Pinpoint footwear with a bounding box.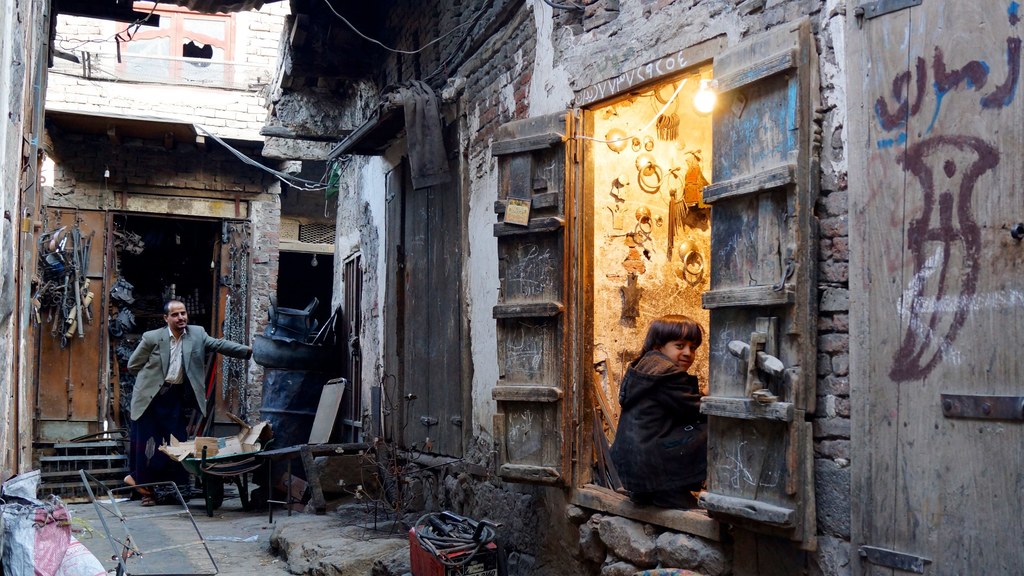
l=141, t=497, r=155, b=507.
